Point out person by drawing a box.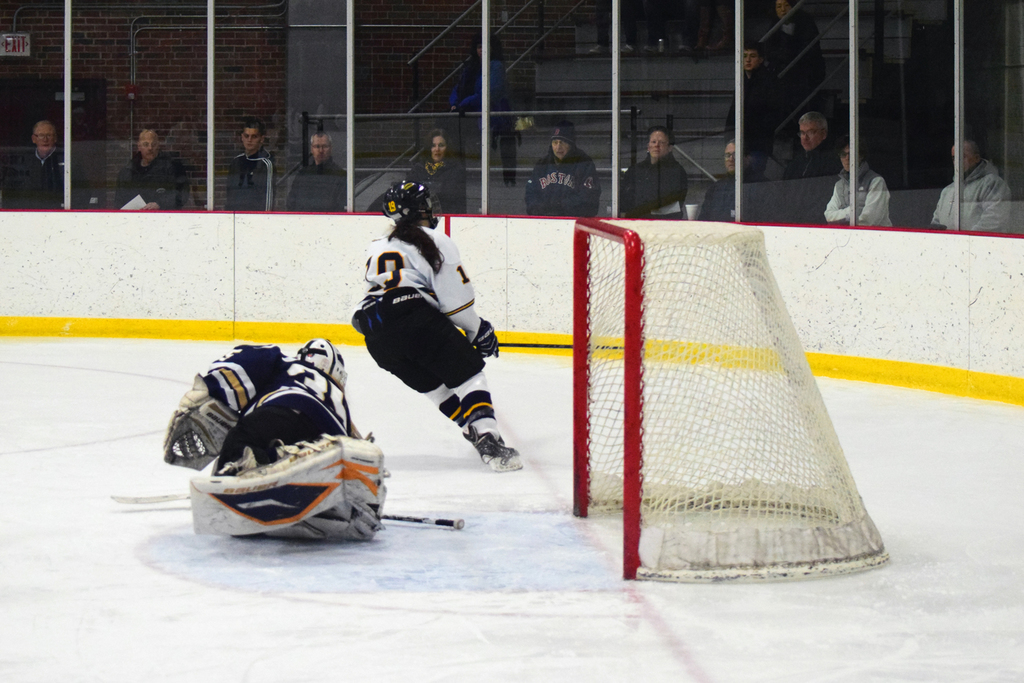
l=929, t=137, r=1015, b=232.
